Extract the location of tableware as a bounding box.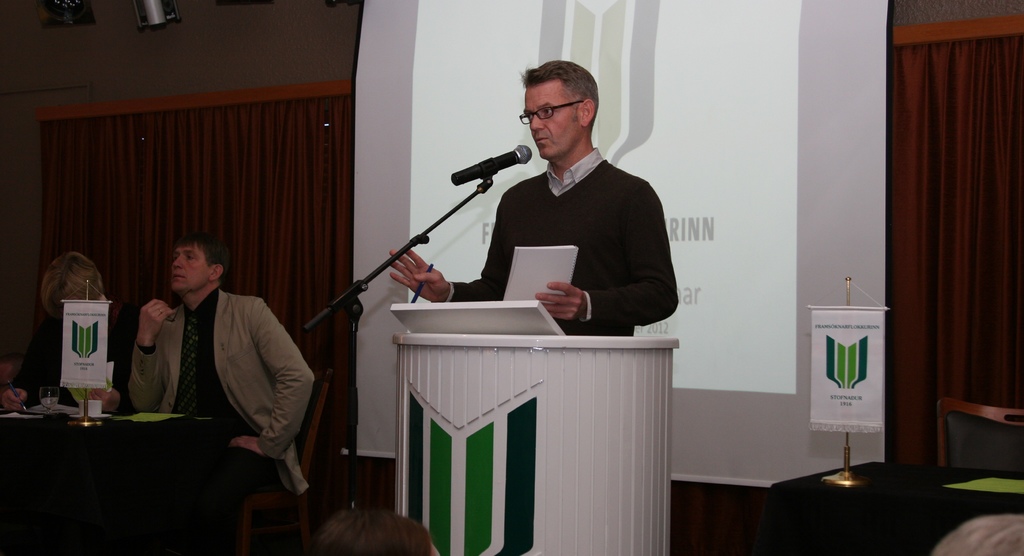
[80,399,101,416].
